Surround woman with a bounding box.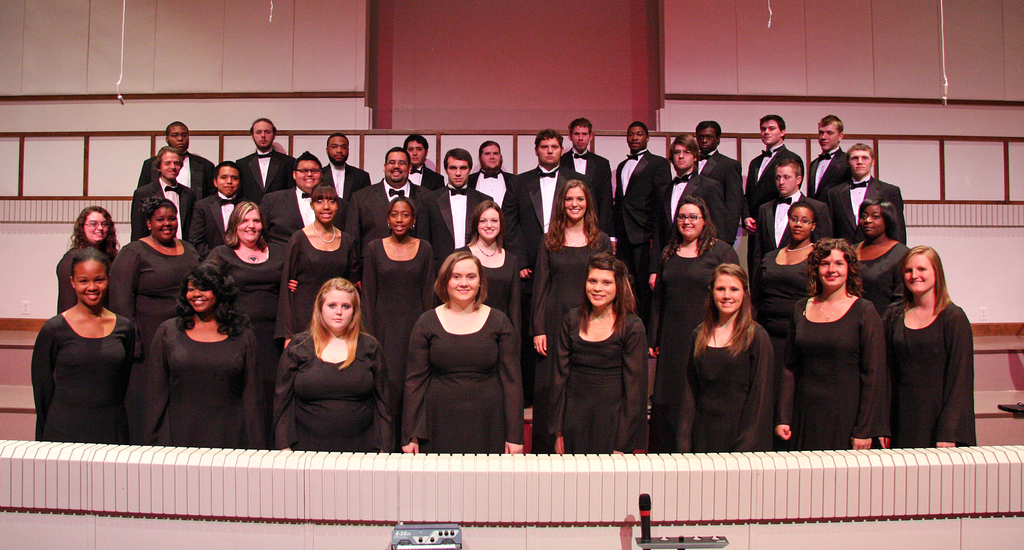
646/195/744/455.
